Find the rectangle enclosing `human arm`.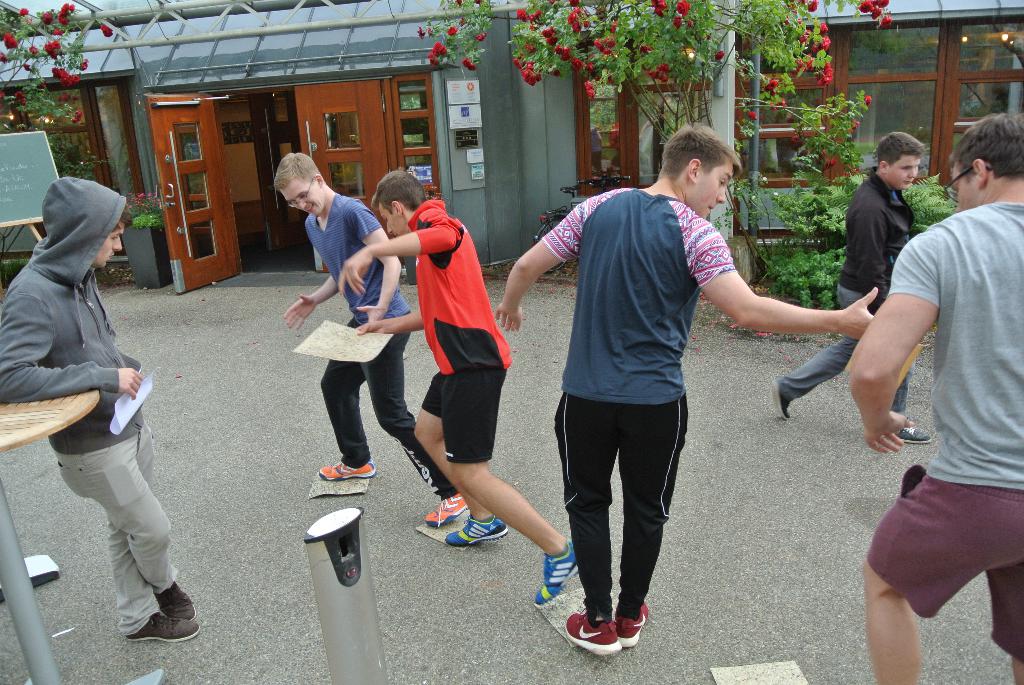
[696, 224, 889, 359].
